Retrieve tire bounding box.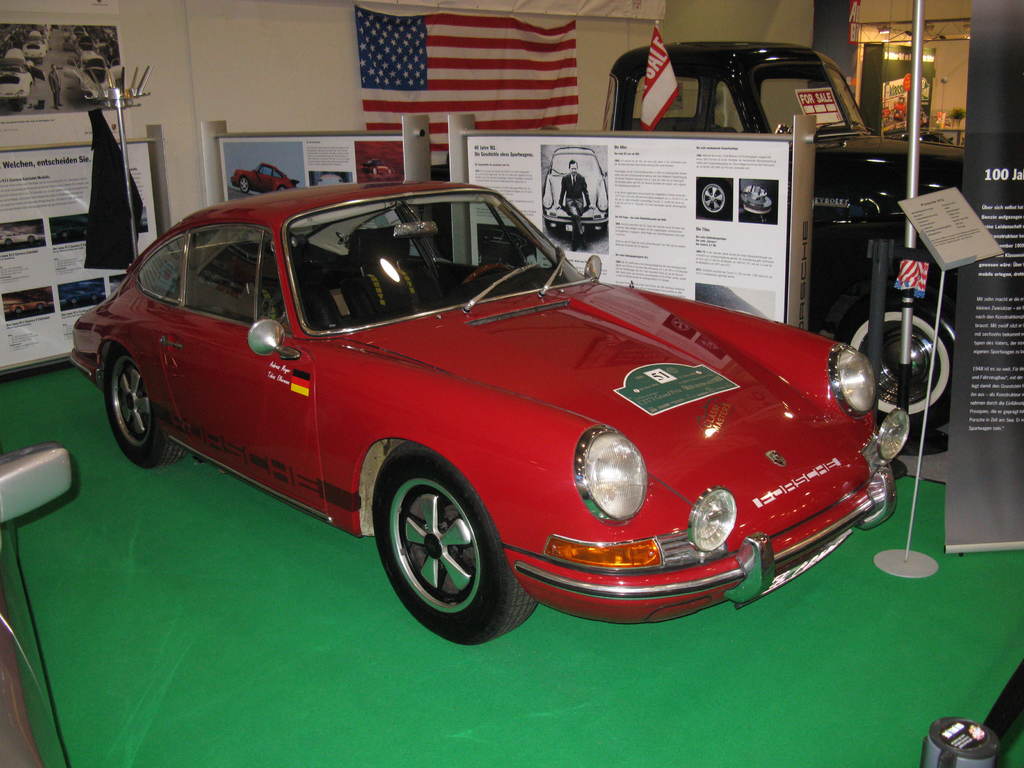
Bounding box: <region>372, 458, 505, 644</region>.
